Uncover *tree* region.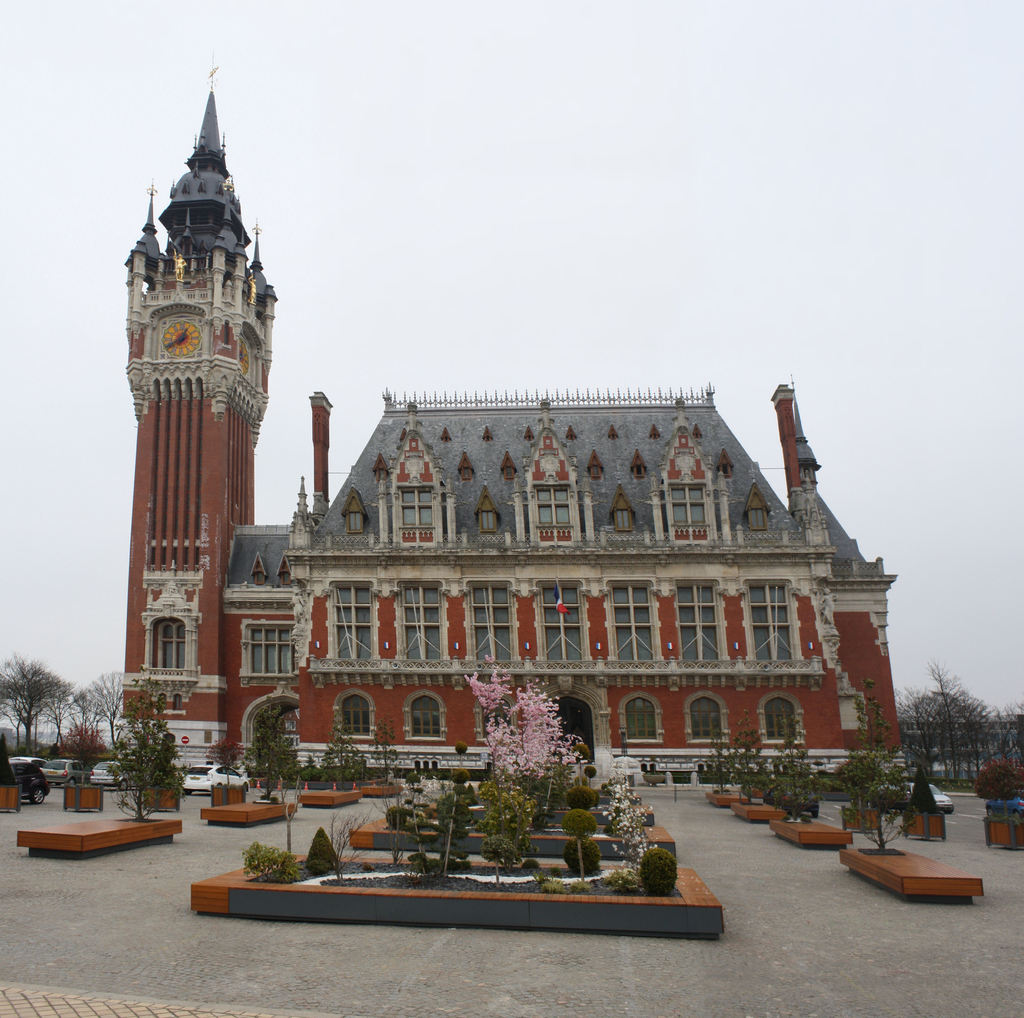
Uncovered: region(65, 666, 130, 752).
